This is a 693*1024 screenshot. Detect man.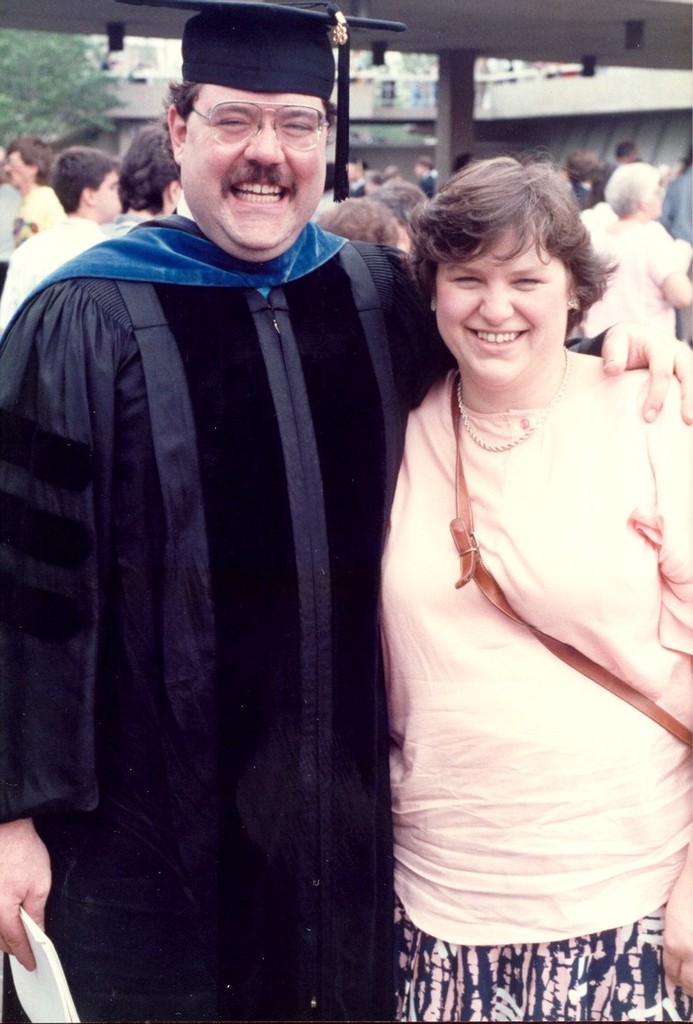
(left=0, top=3, right=438, bottom=998).
